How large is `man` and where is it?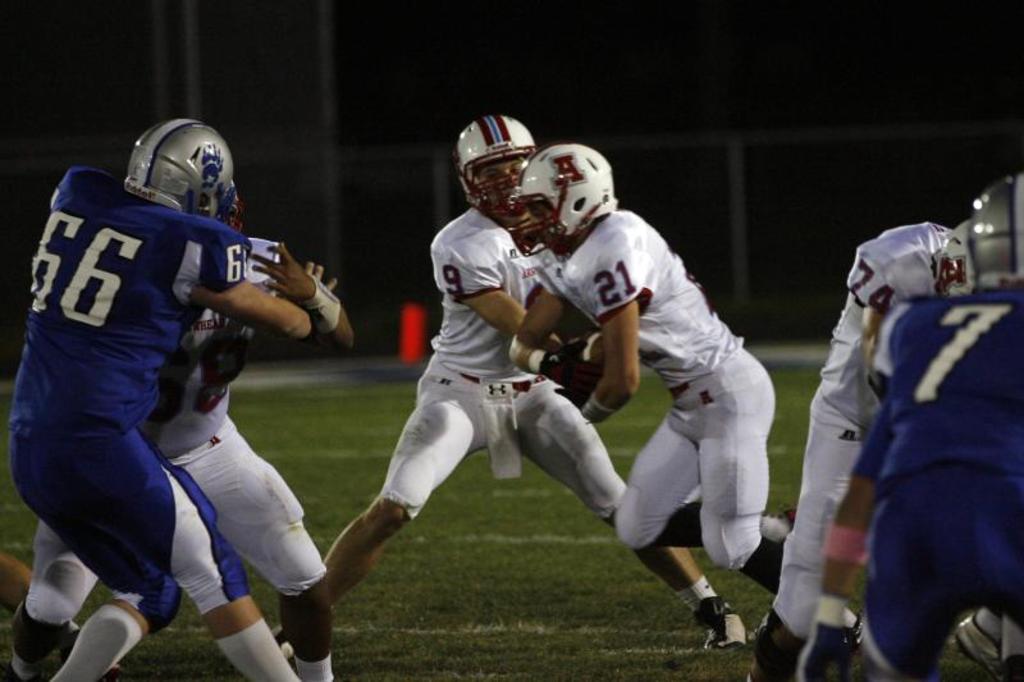
Bounding box: <region>751, 218, 952, 681</region>.
